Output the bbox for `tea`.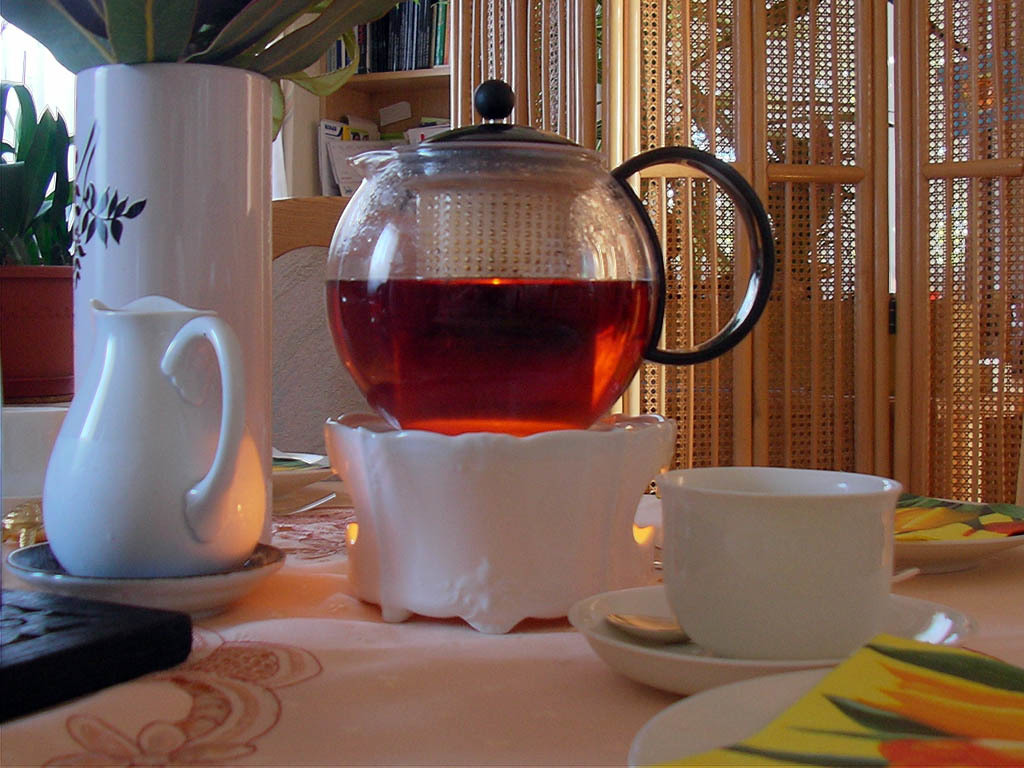
<region>326, 280, 667, 438</region>.
